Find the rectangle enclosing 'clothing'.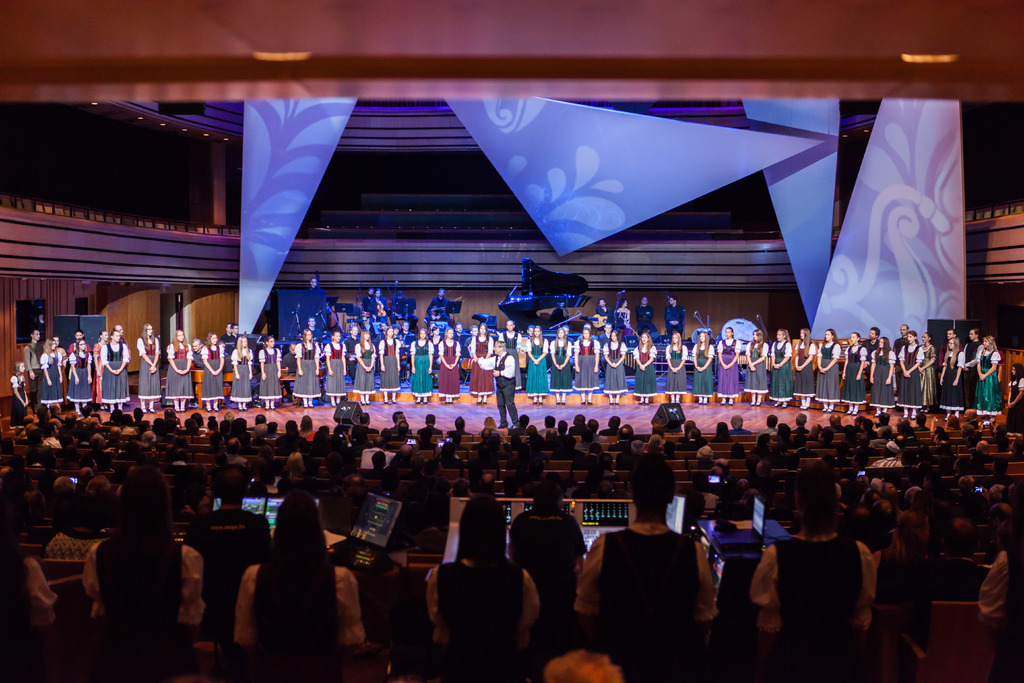
rect(40, 350, 64, 404).
